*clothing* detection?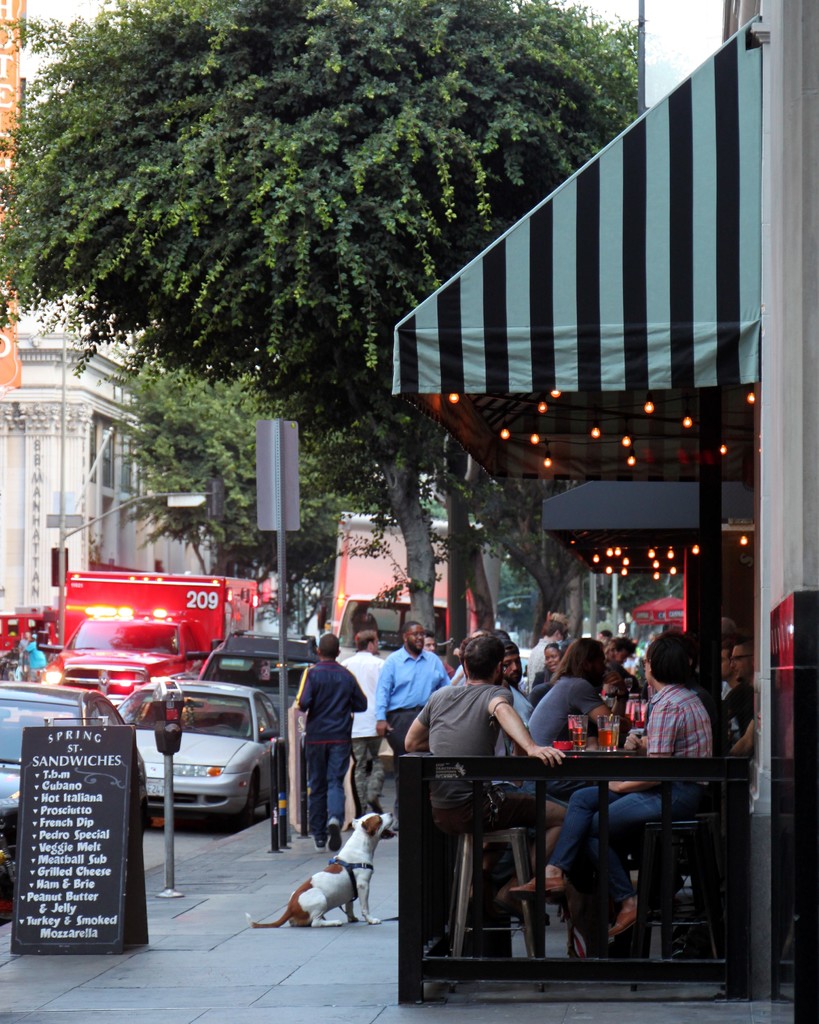
BBox(343, 650, 385, 820)
